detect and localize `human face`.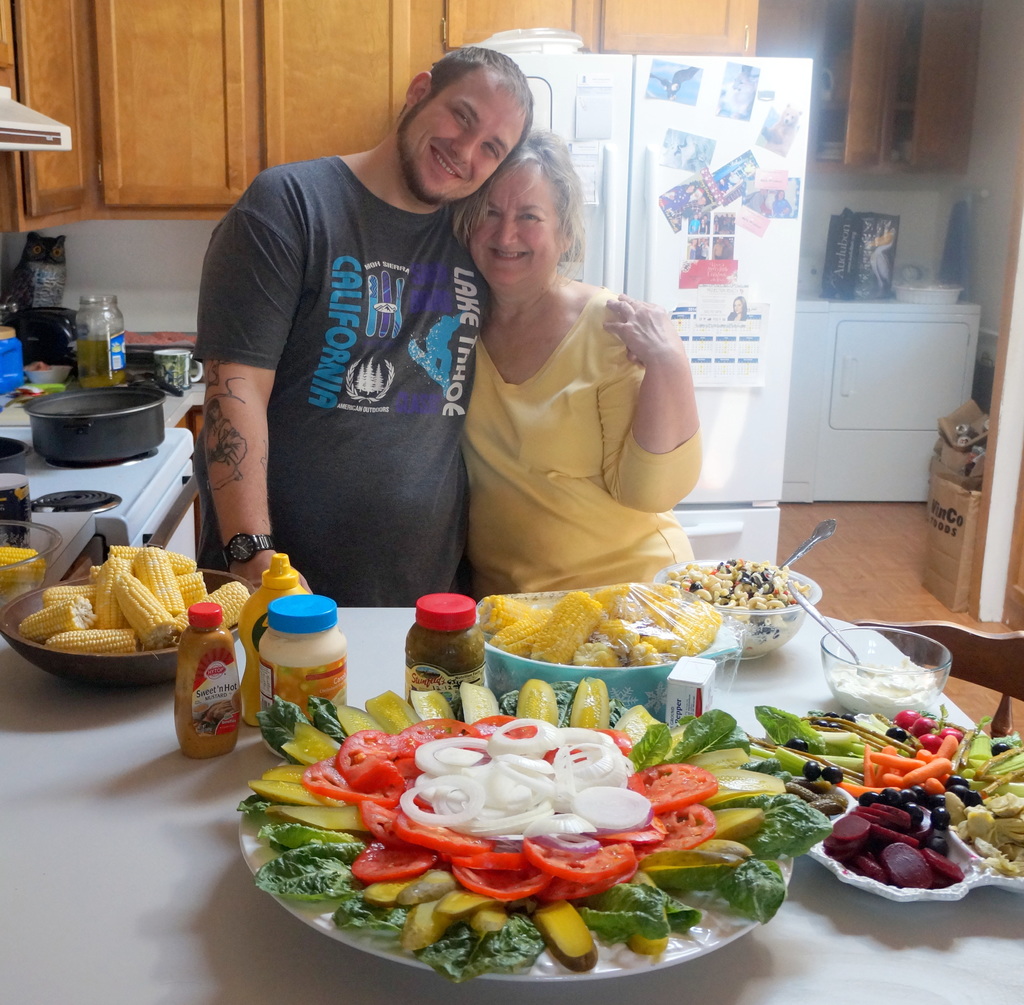
Localized at {"left": 468, "top": 169, "right": 559, "bottom": 287}.
